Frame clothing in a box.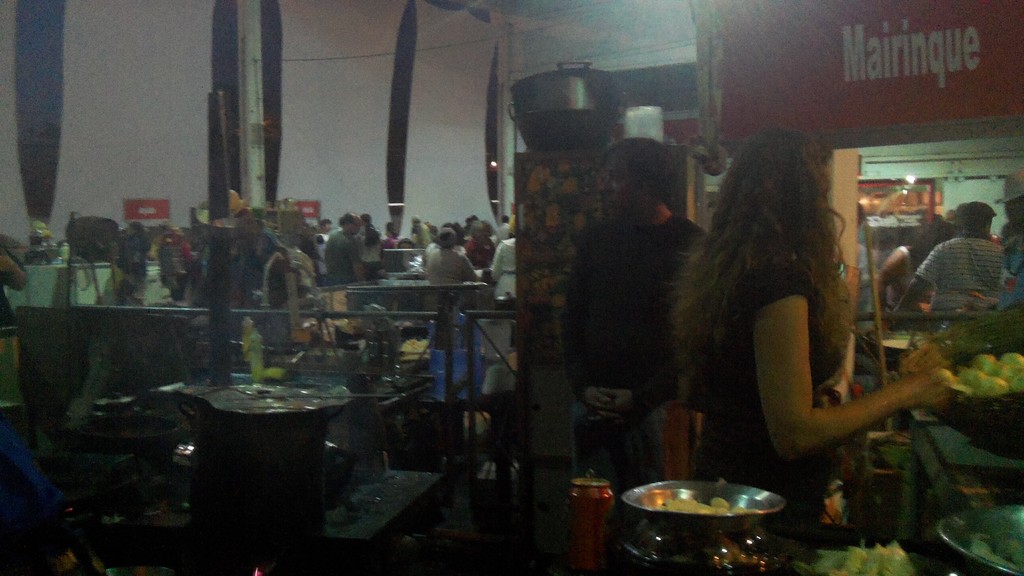
bbox=[561, 212, 706, 516].
